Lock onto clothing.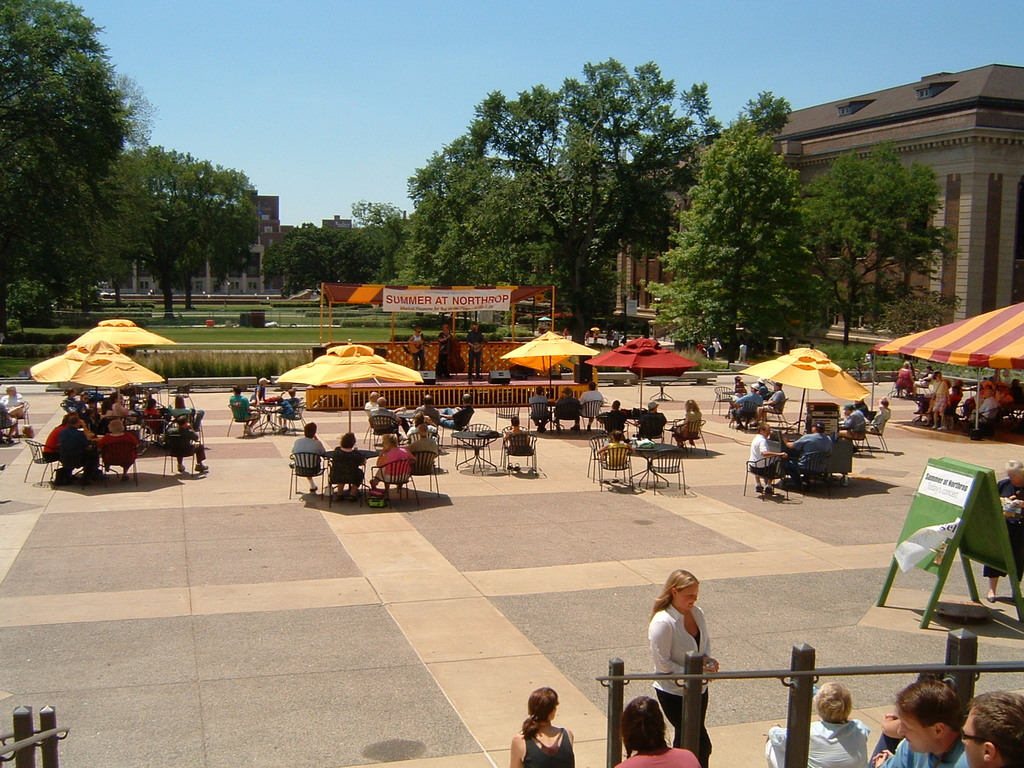
Locked: x1=366, y1=406, x2=399, y2=432.
